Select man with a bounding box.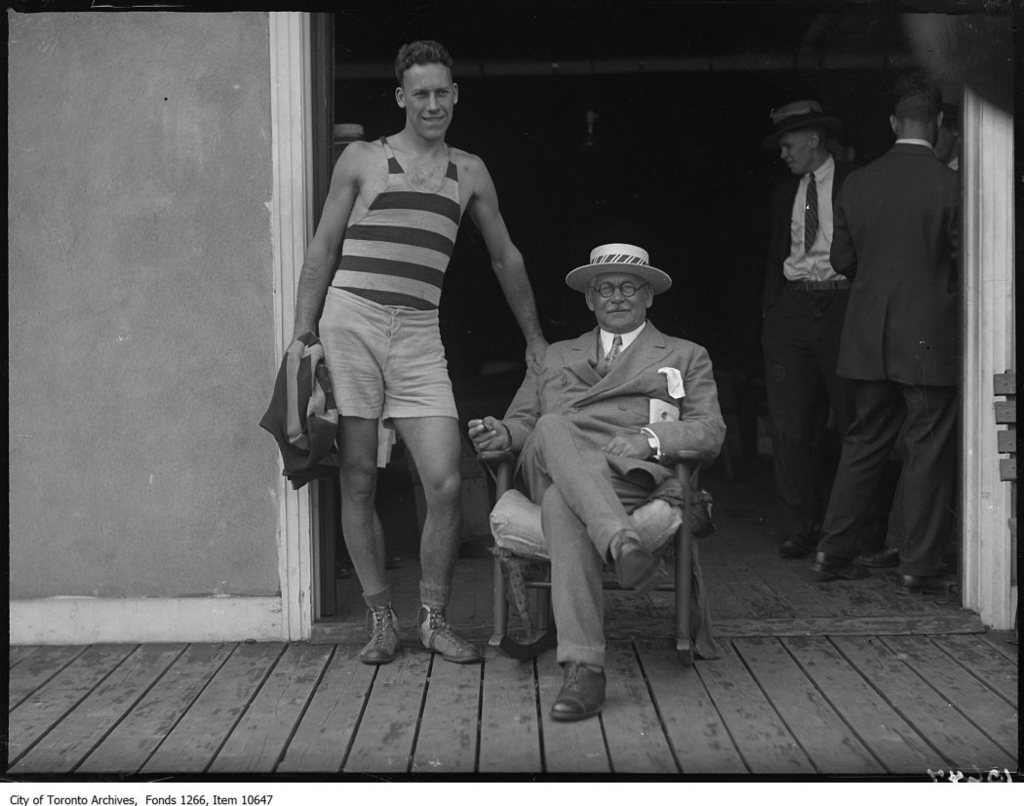
481 245 714 709.
